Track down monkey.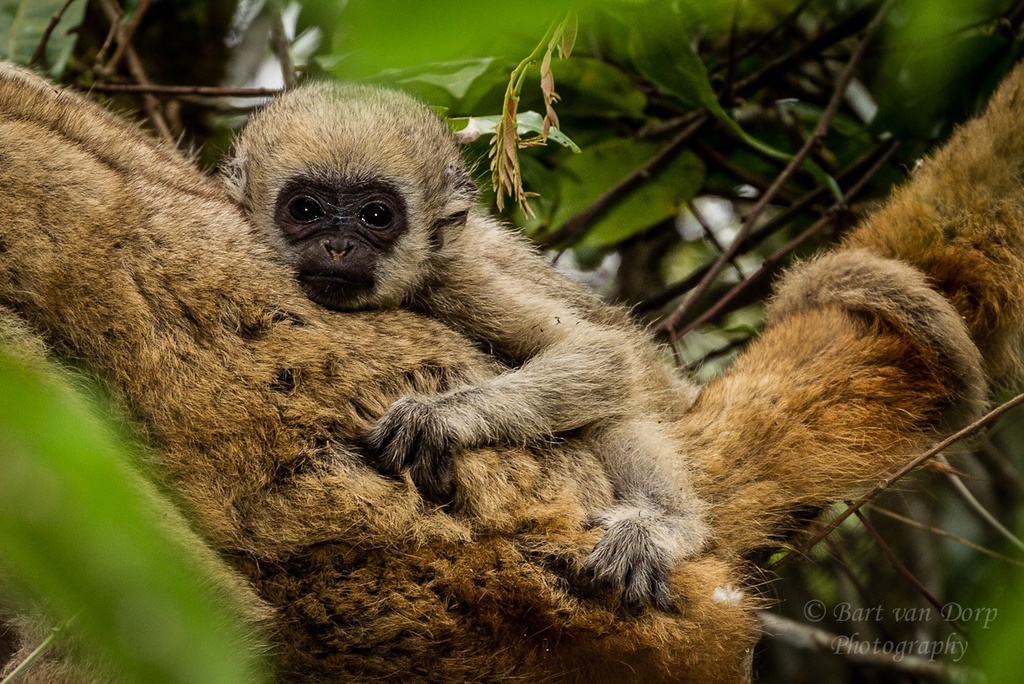
Tracked to bbox=(226, 78, 992, 609).
